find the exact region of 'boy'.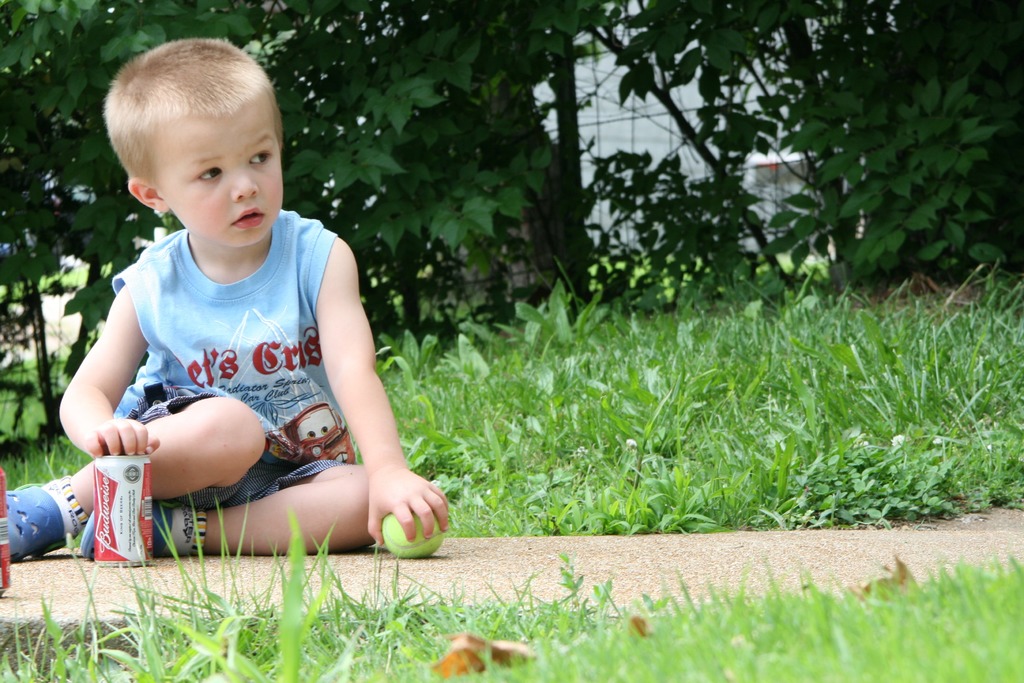
Exact region: [1, 40, 446, 566].
